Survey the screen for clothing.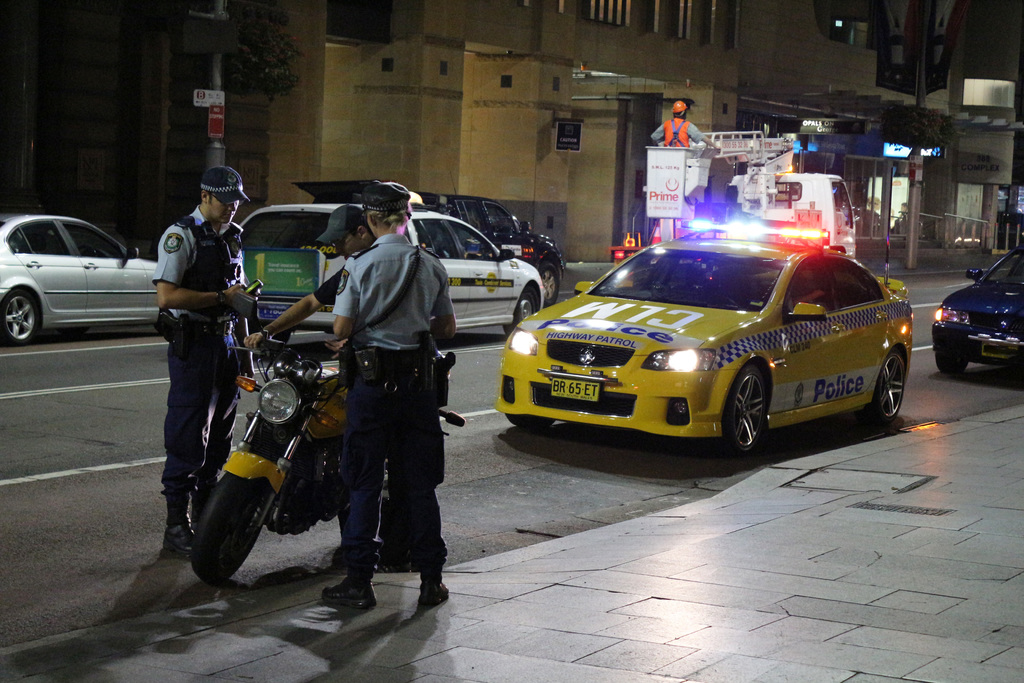
Survey found: x1=649 y1=115 x2=703 y2=158.
